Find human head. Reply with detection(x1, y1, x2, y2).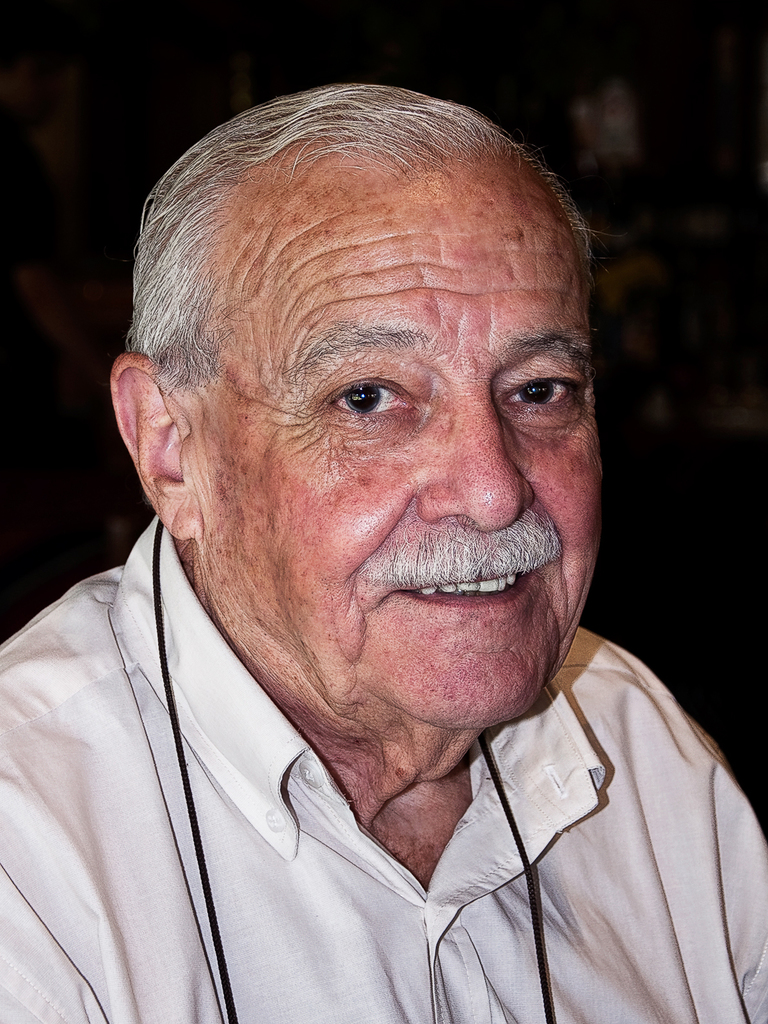
detection(120, 53, 621, 727).
